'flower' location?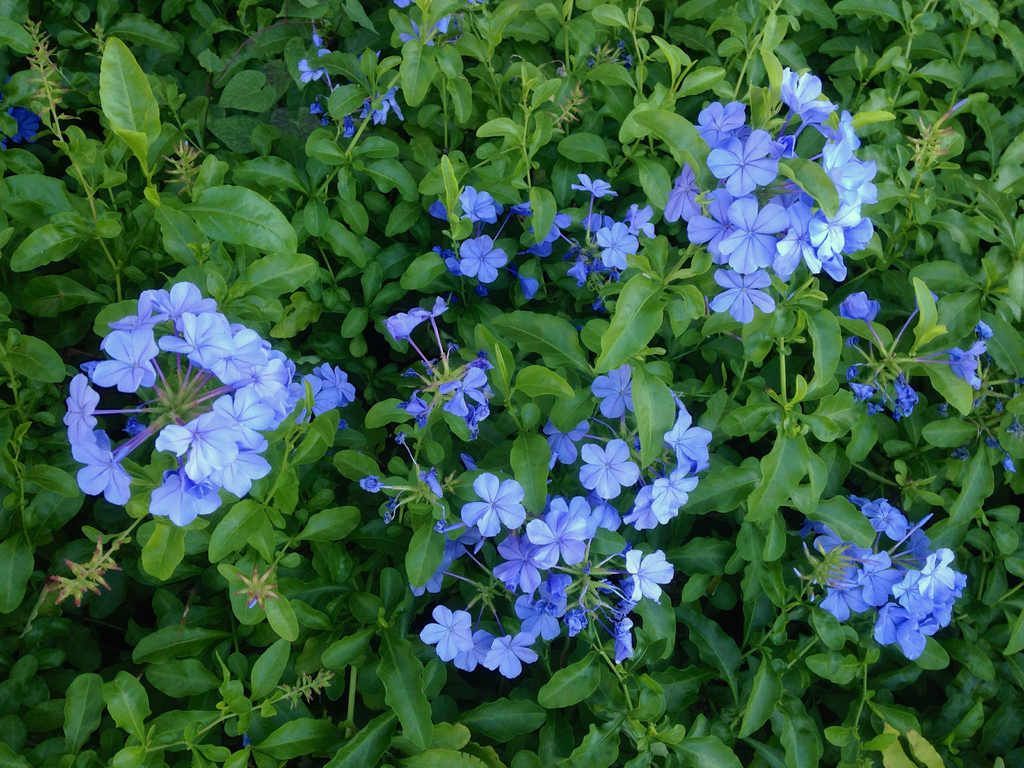
[x1=309, y1=362, x2=364, y2=417]
